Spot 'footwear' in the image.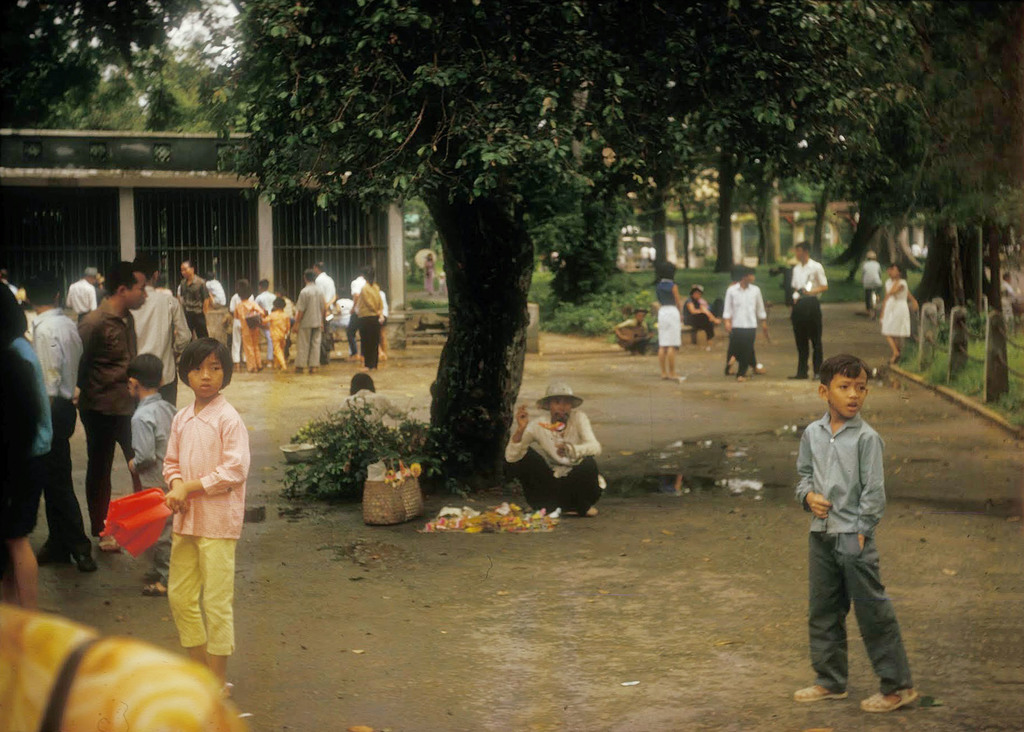
'footwear' found at [143,578,168,596].
